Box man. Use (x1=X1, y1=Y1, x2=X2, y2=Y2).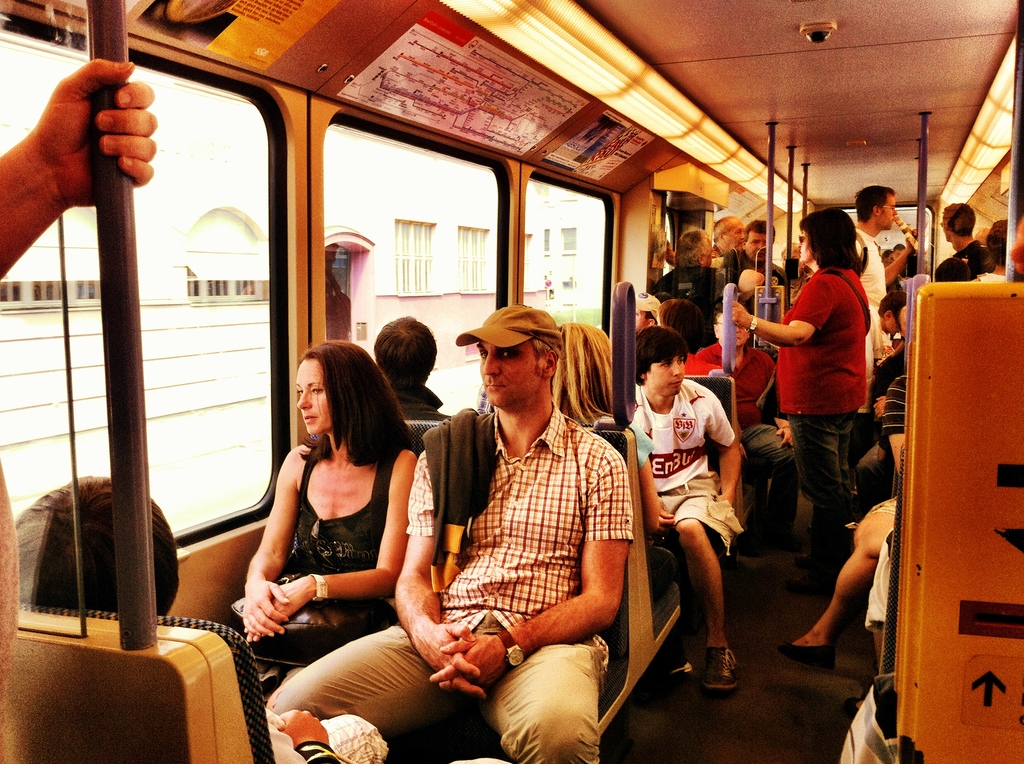
(x1=892, y1=242, x2=904, y2=273).
